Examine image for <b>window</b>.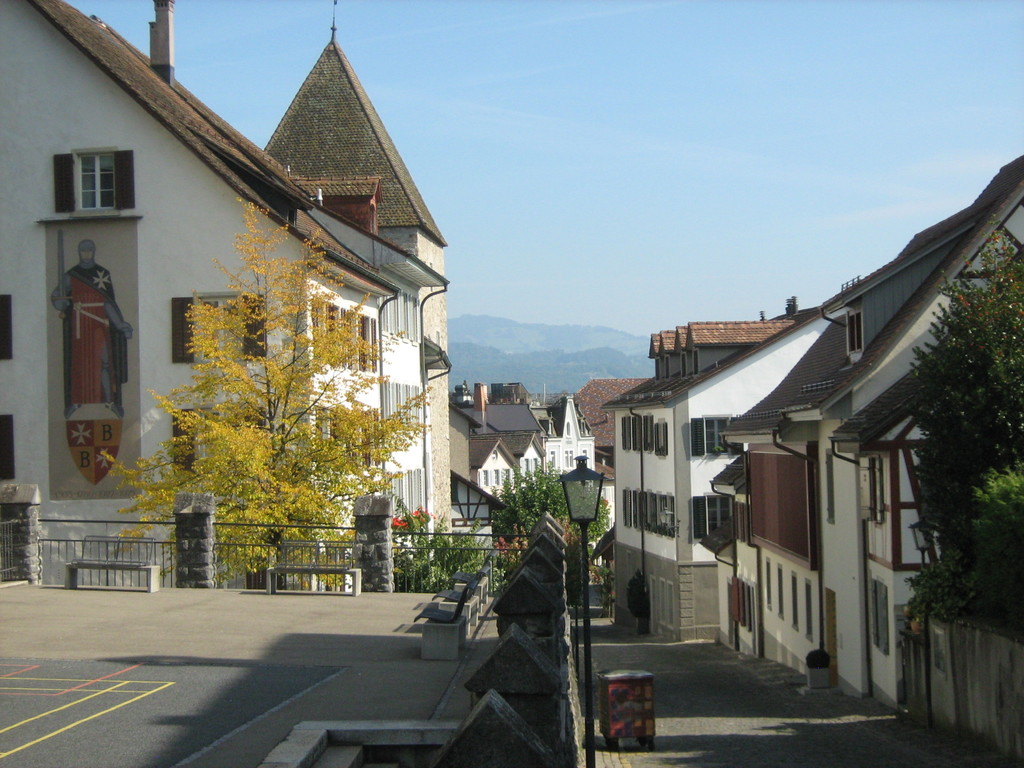
Examination result: pyautogui.locateOnScreen(170, 294, 265, 365).
